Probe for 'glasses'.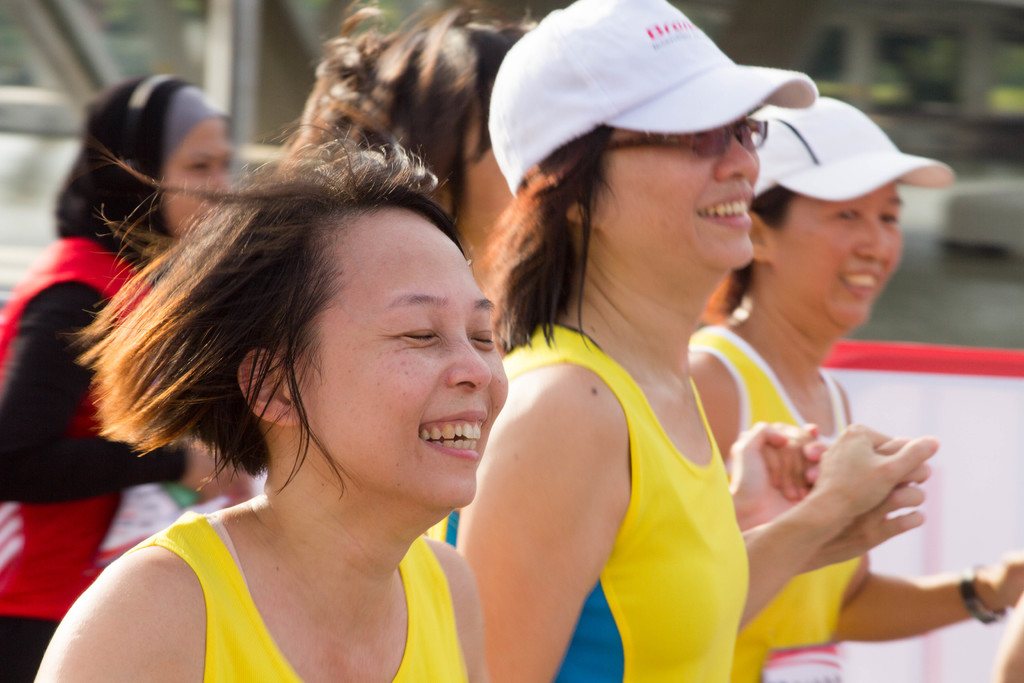
Probe result: detection(598, 110, 772, 164).
